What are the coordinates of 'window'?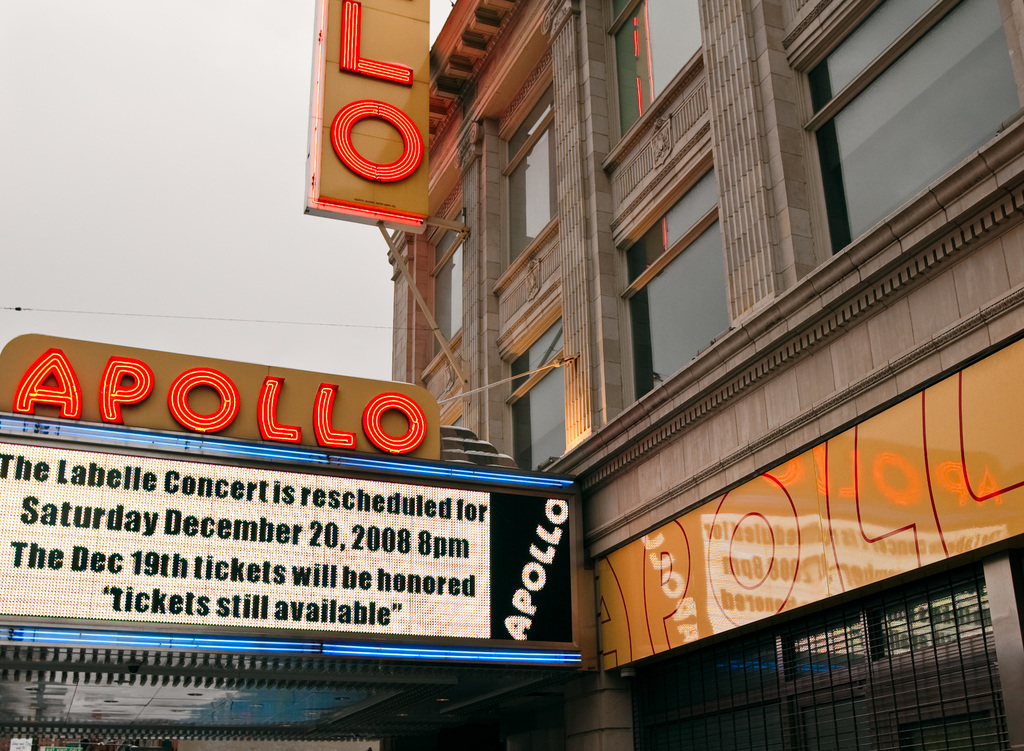
x1=600, y1=7, x2=705, y2=162.
